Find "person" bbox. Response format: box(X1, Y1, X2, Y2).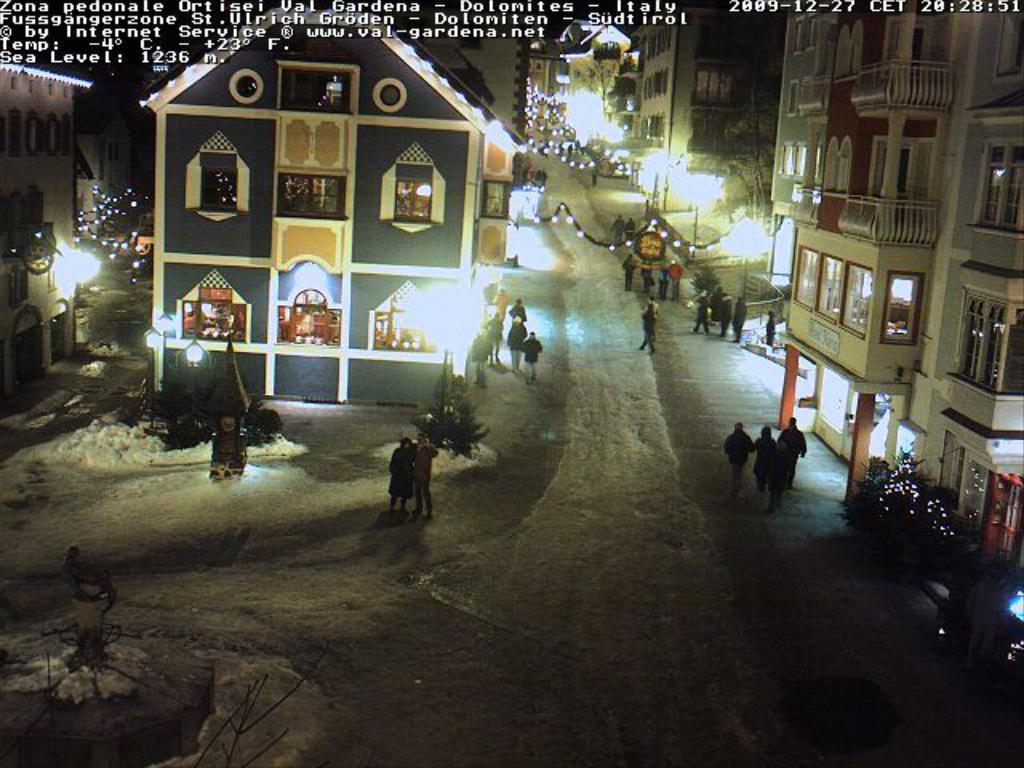
box(418, 435, 440, 520).
